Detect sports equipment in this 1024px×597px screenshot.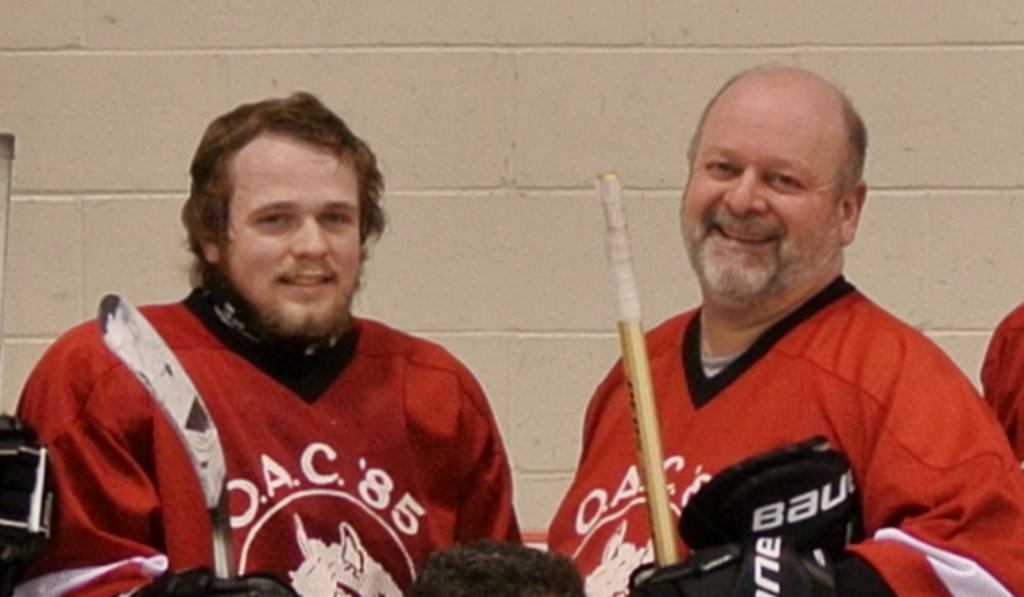
Detection: (0, 134, 16, 298).
